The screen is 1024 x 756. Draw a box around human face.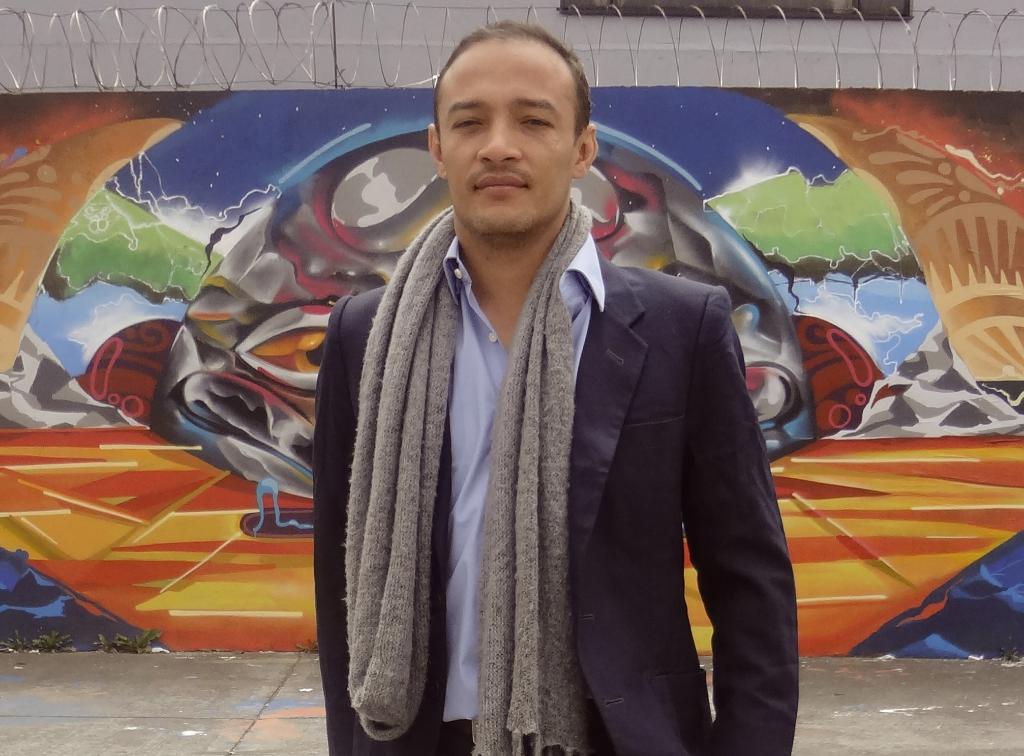
crop(437, 38, 578, 236).
